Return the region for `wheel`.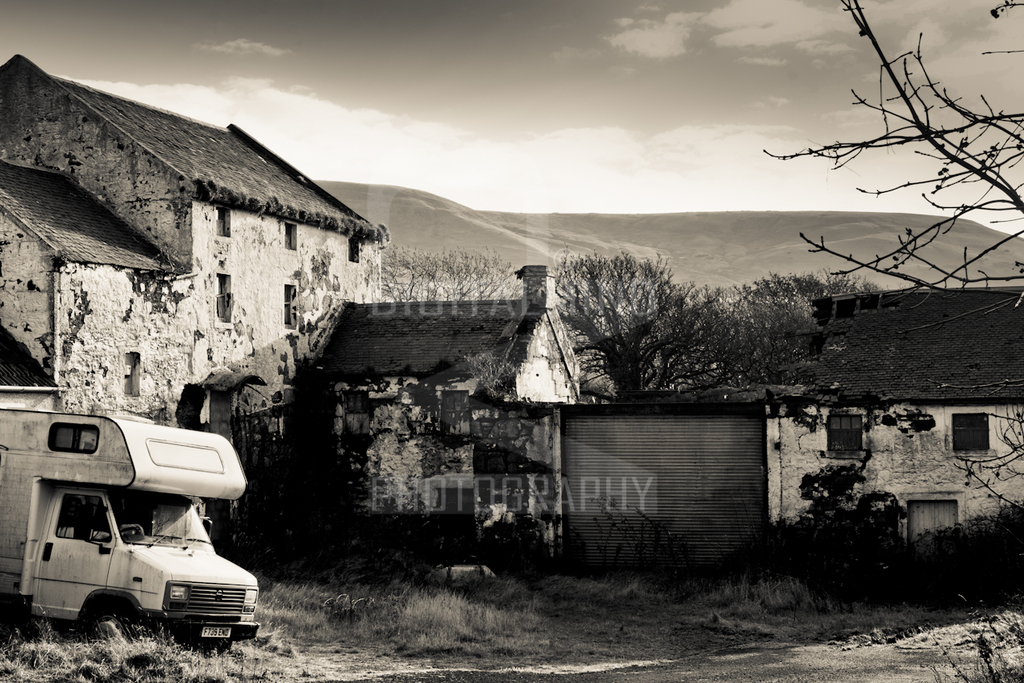
l=175, t=639, r=233, b=657.
